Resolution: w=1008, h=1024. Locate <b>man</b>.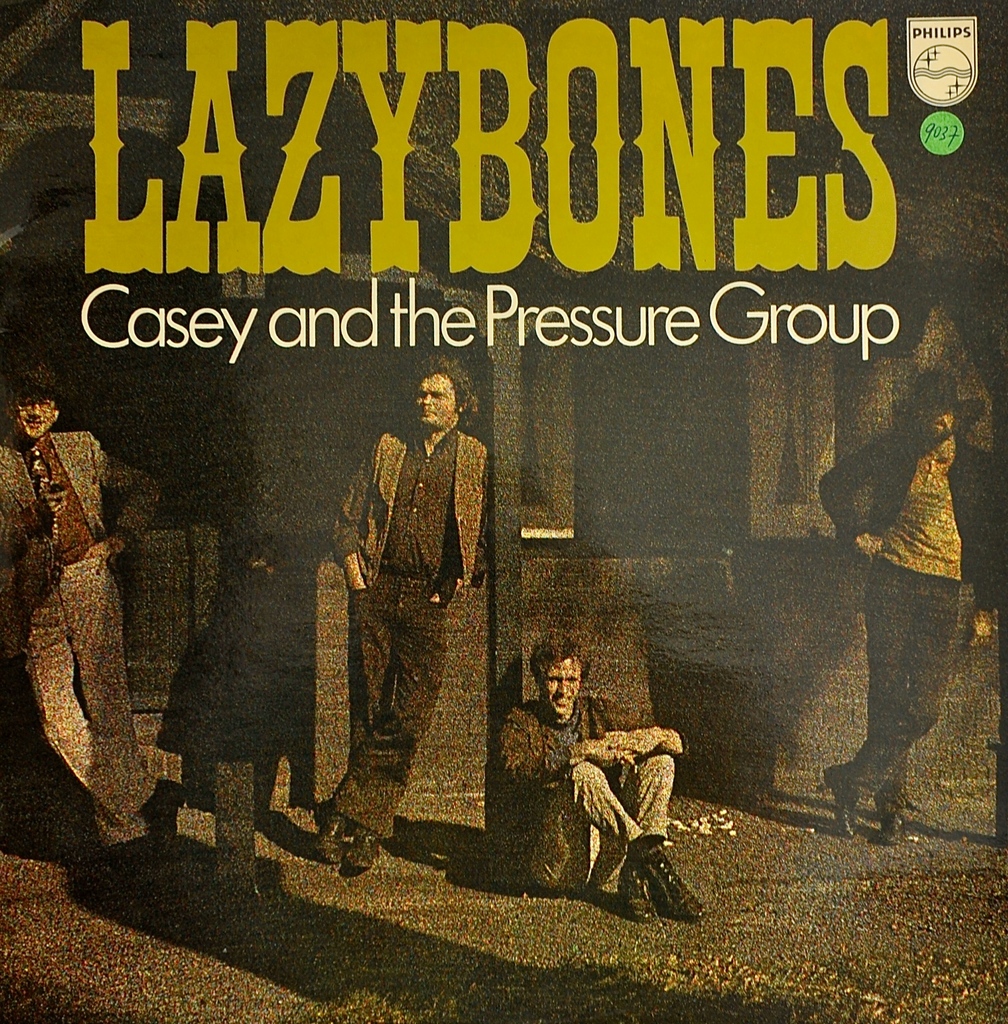
<region>817, 378, 1006, 846</region>.
